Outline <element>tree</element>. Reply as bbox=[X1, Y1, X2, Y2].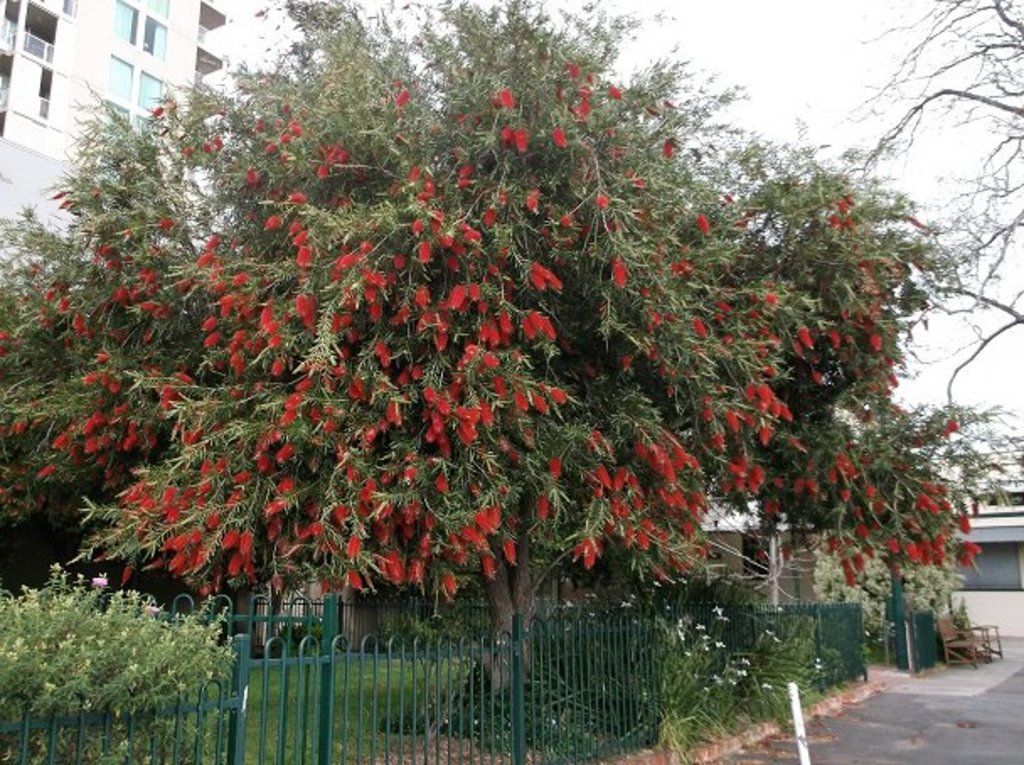
bbox=[815, 543, 972, 666].
